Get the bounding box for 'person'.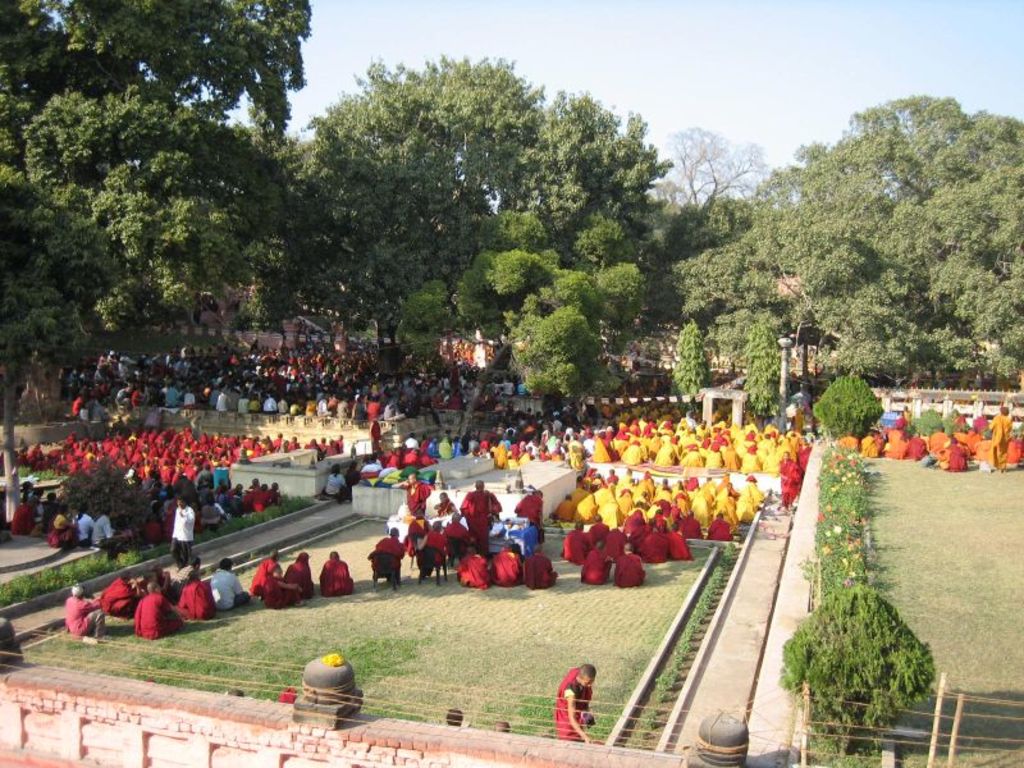
pyautogui.locateOnScreen(67, 506, 91, 539).
